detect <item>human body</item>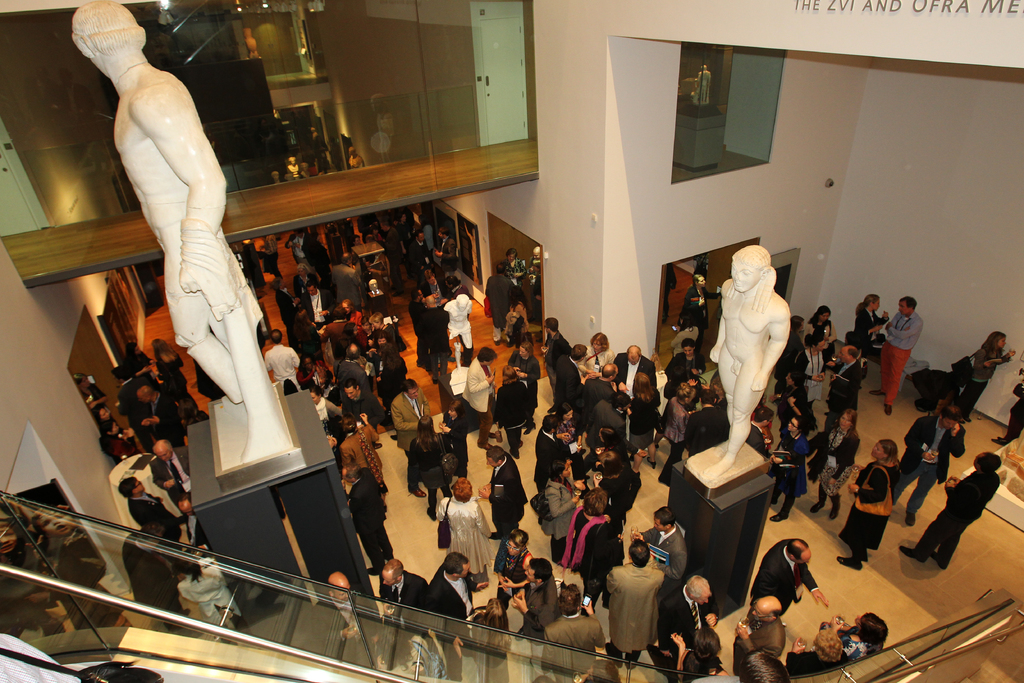
<region>390, 378, 420, 461</region>
